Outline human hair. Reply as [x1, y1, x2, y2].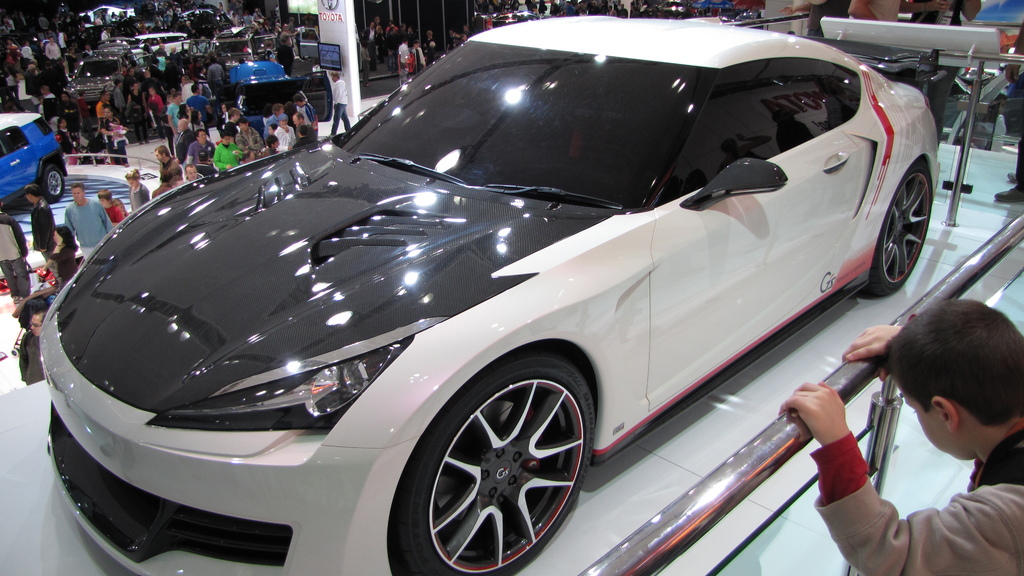
[298, 126, 306, 134].
